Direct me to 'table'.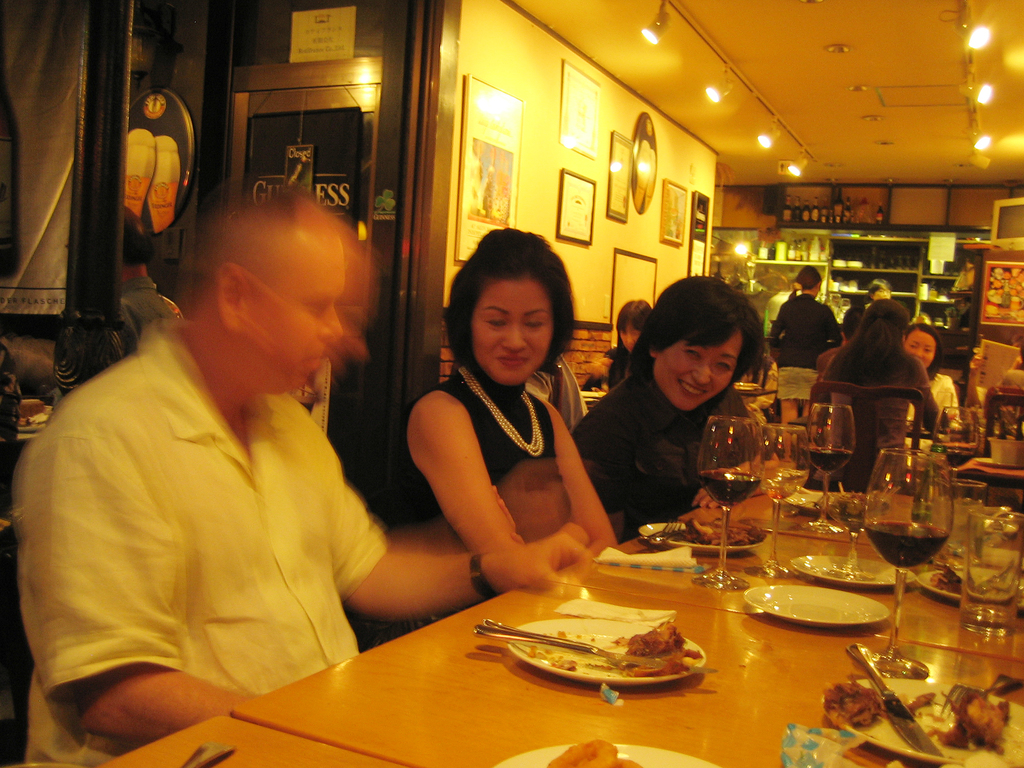
Direction: select_region(91, 713, 407, 767).
